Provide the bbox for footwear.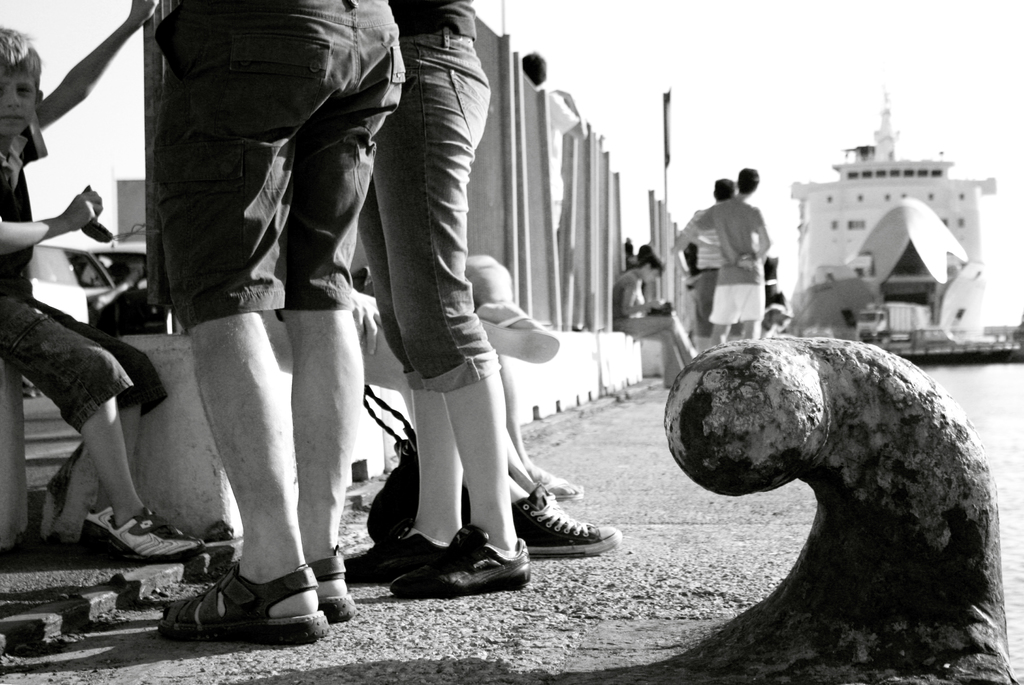
146/559/318/641.
